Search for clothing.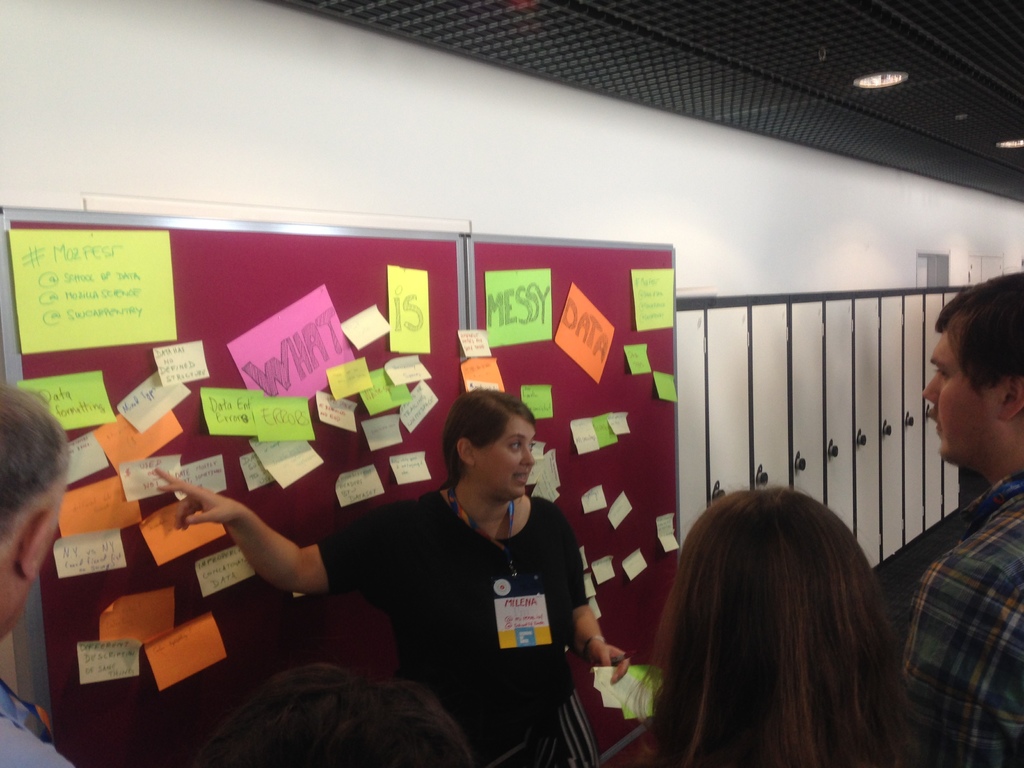
Found at bbox(0, 694, 90, 767).
